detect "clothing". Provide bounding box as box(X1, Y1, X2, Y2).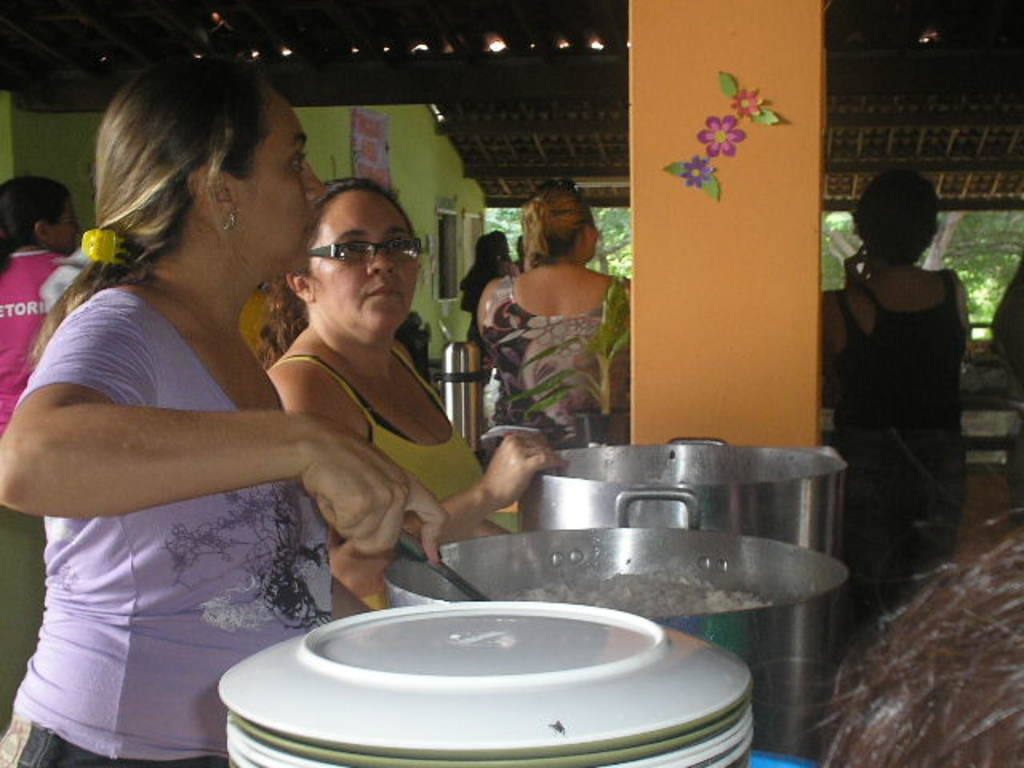
box(475, 275, 629, 432).
